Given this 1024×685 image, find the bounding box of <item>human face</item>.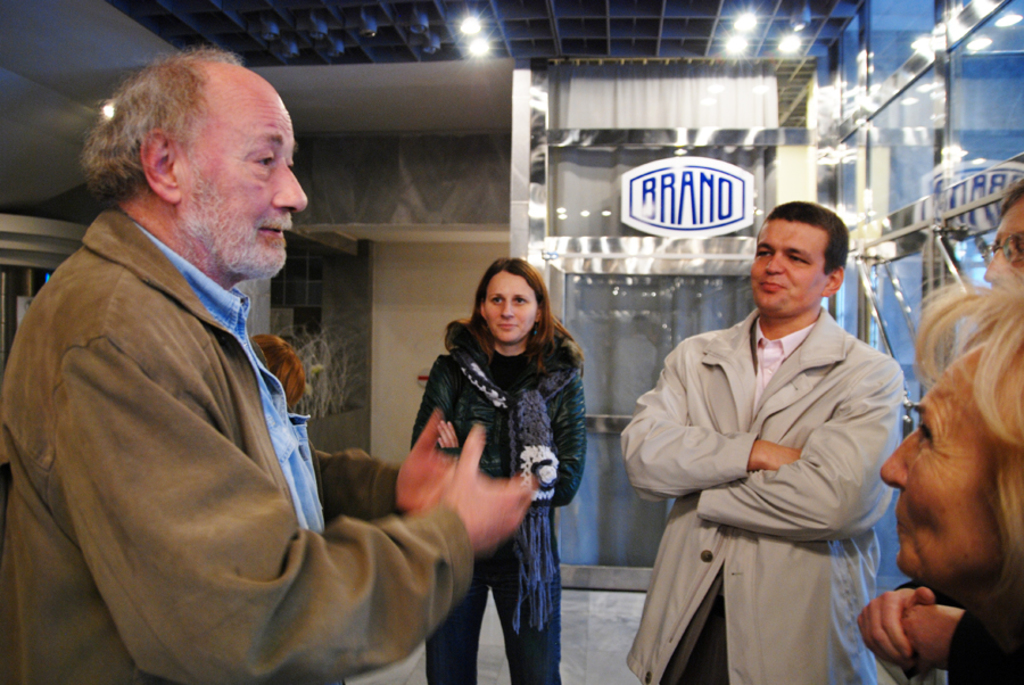
[179,86,311,278].
